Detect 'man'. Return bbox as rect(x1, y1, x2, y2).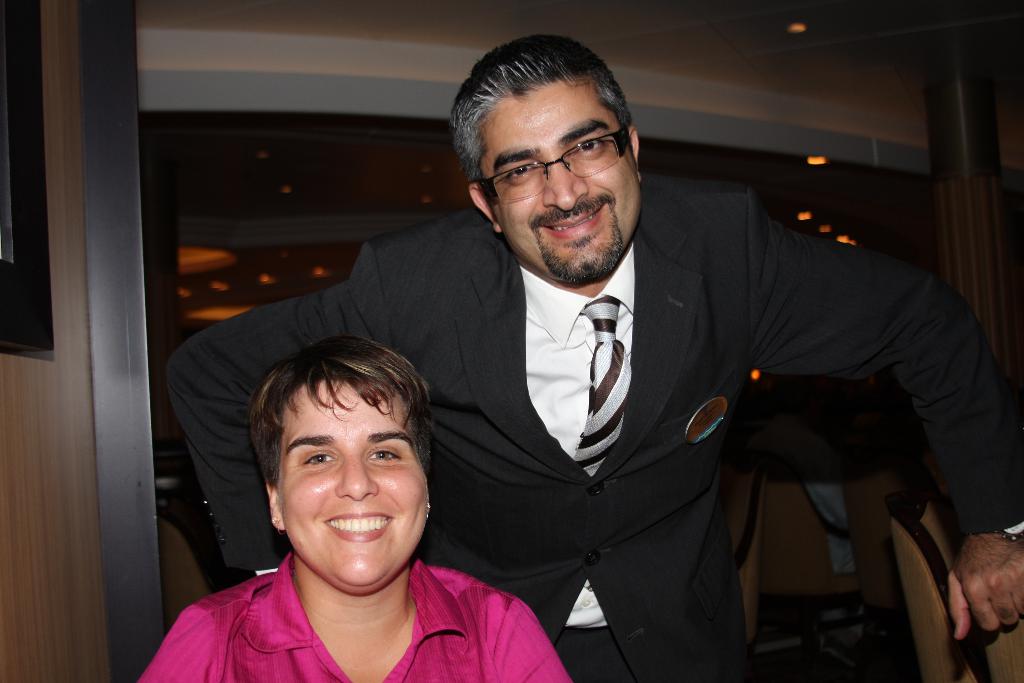
rect(213, 67, 965, 667).
